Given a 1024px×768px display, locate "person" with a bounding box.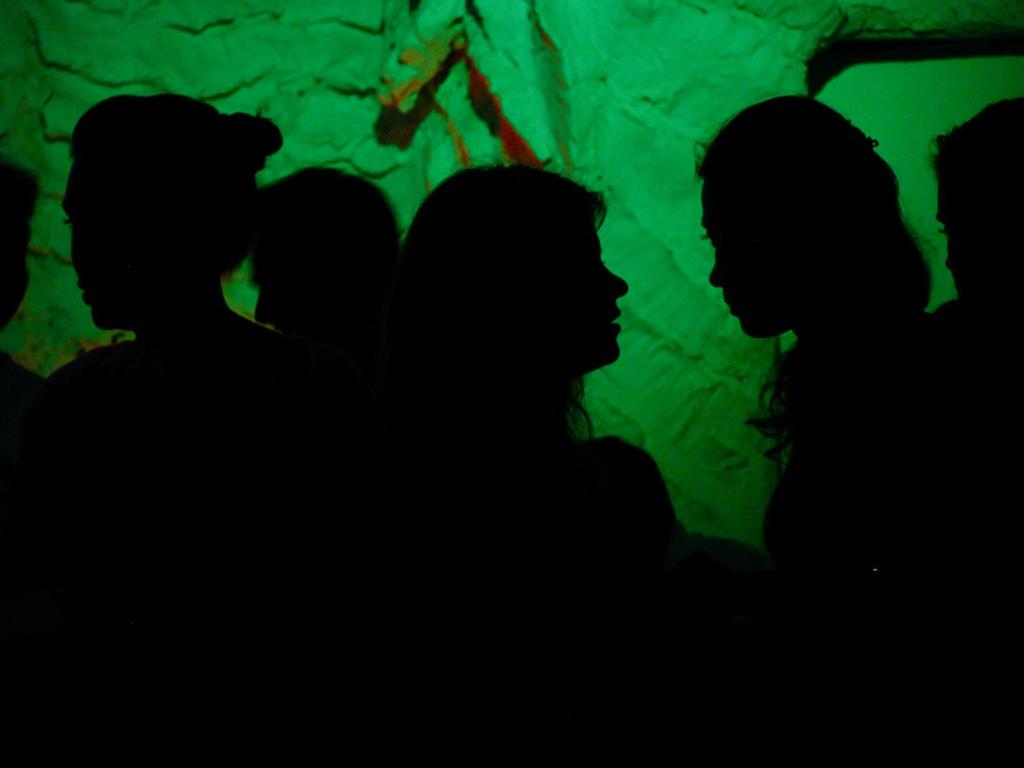
Located: select_region(0, 154, 49, 394).
